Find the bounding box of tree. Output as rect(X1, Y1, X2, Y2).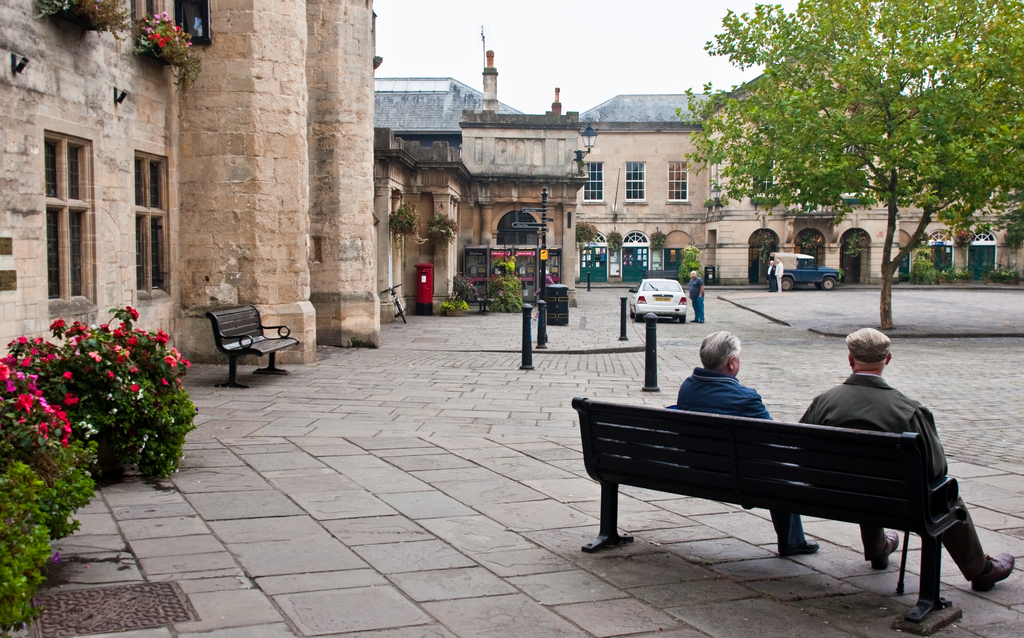
rect(681, 0, 1023, 326).
